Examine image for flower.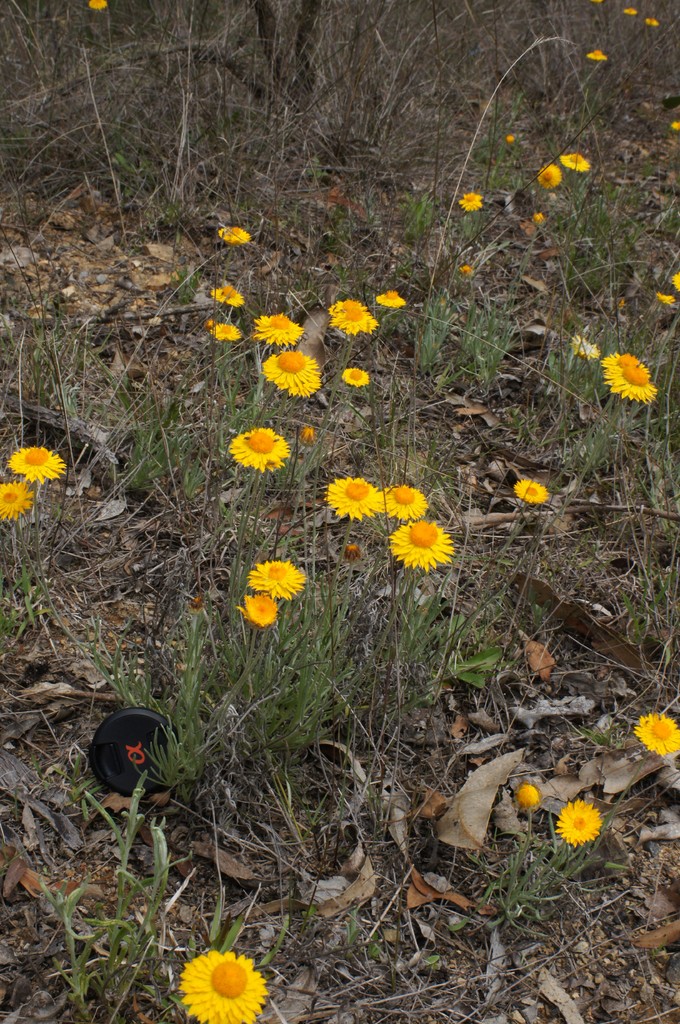
Examination result: detection(657, 291, 677, 305).
